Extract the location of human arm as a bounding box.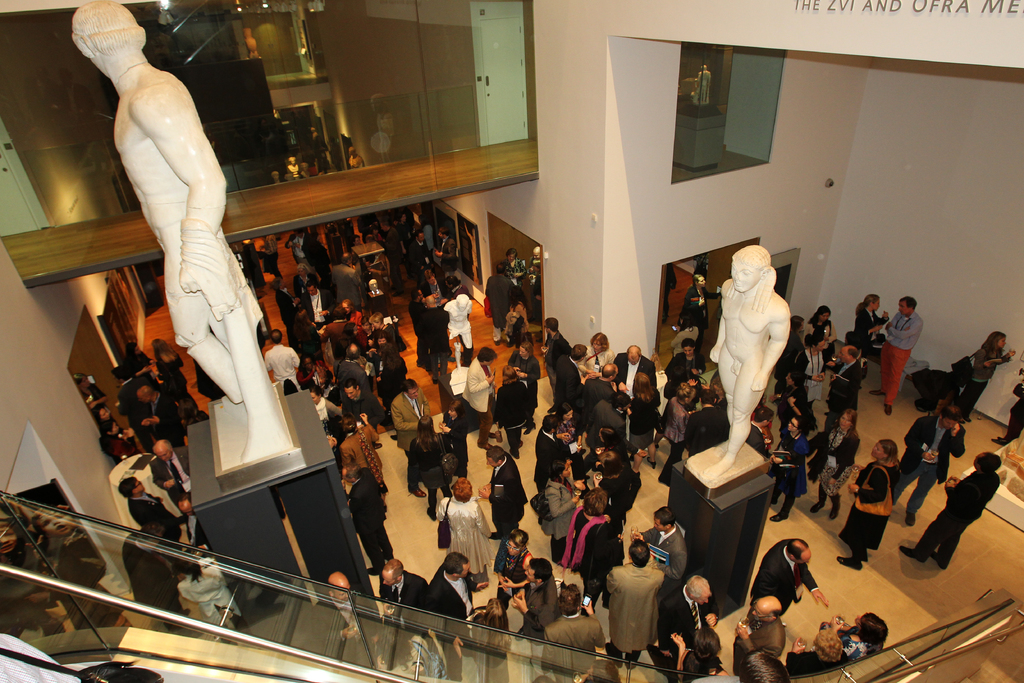
x1=614, y1=360, x2=627, y2=393.
